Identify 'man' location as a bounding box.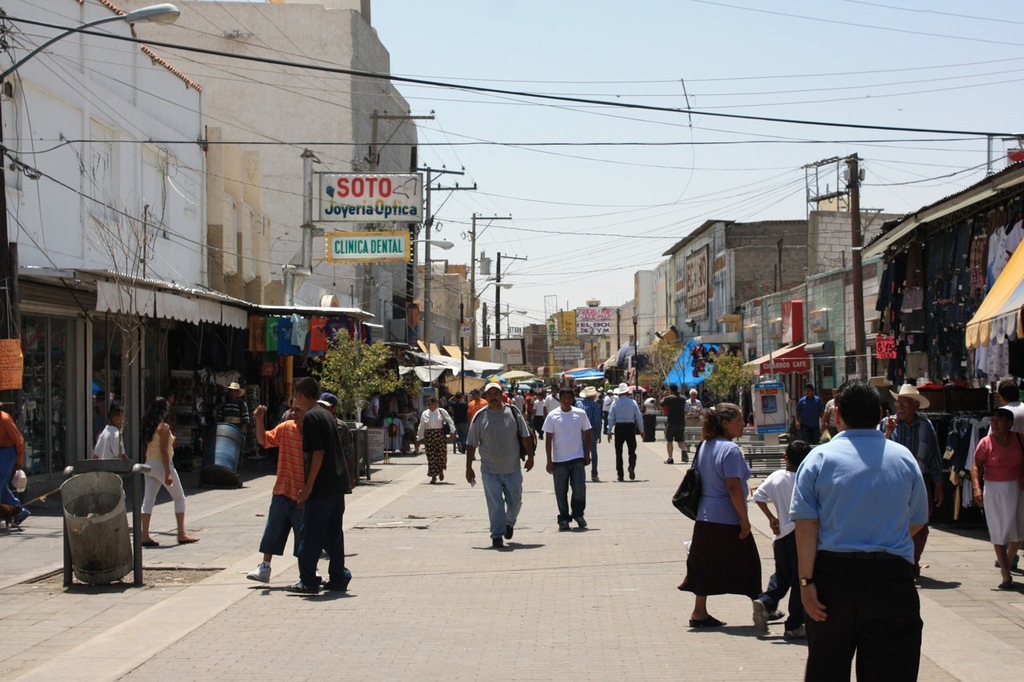
left=291, top=374, right=348, bottom=600.
